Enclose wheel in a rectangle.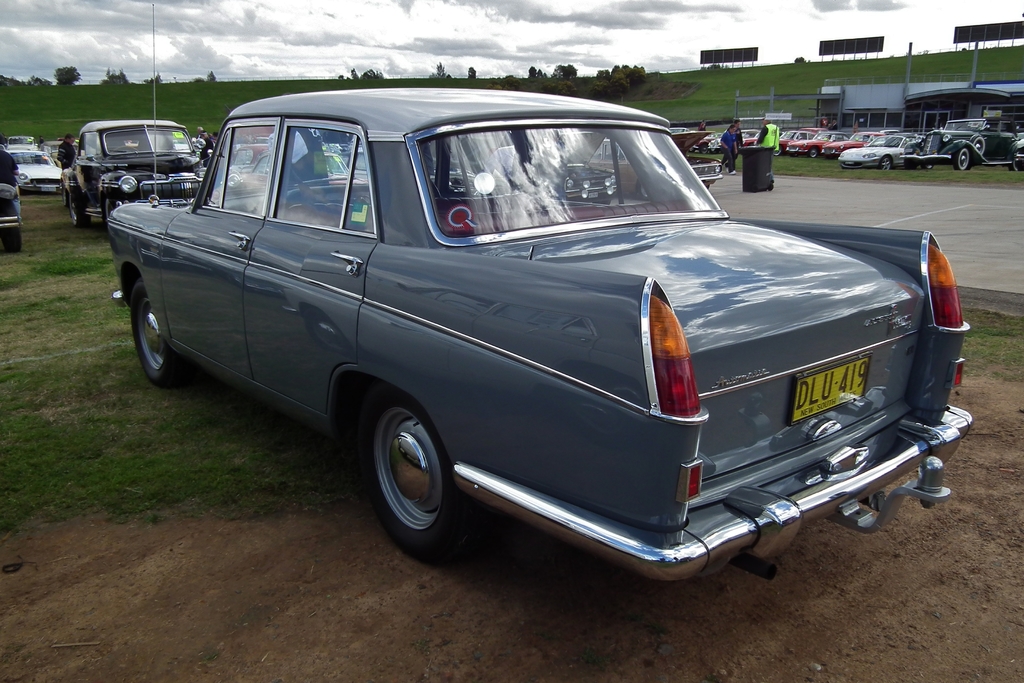
l=104, t=199, r=114, b=221.
